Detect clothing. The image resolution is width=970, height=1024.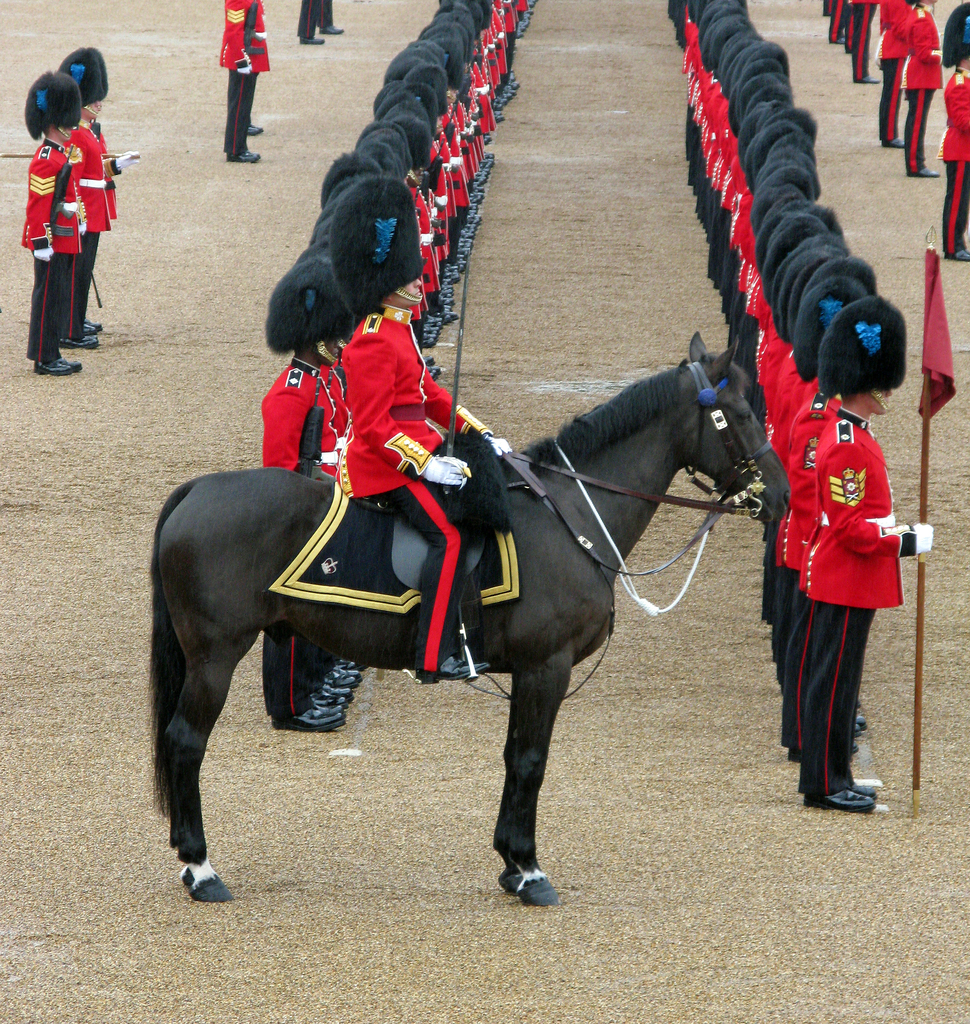
bbox=[875, 0, 908, 147].
